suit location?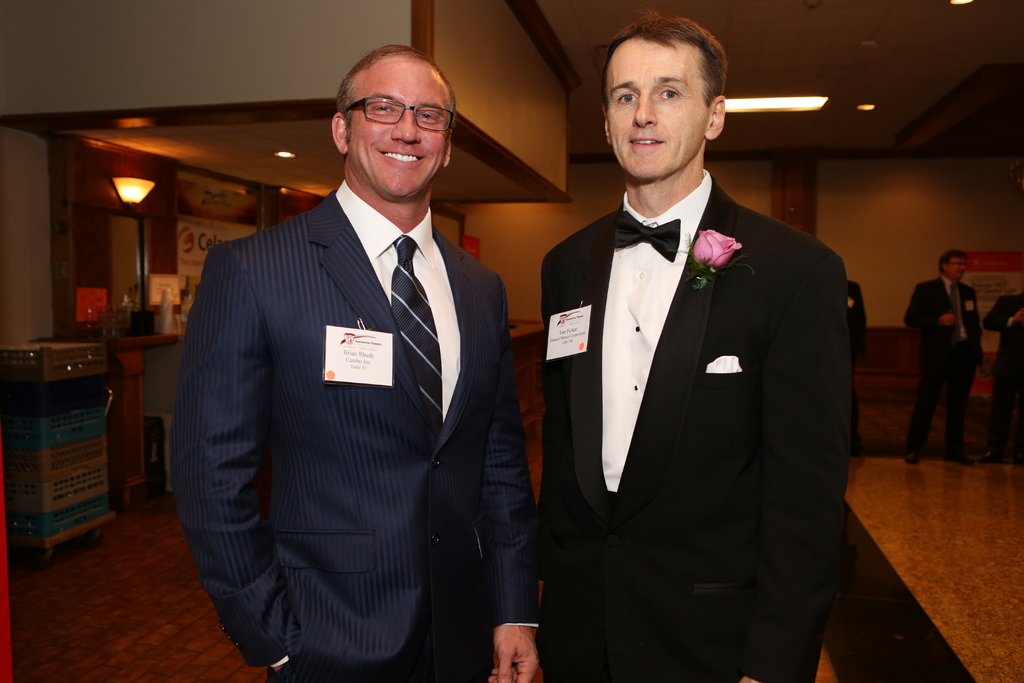
168 181 543 682
